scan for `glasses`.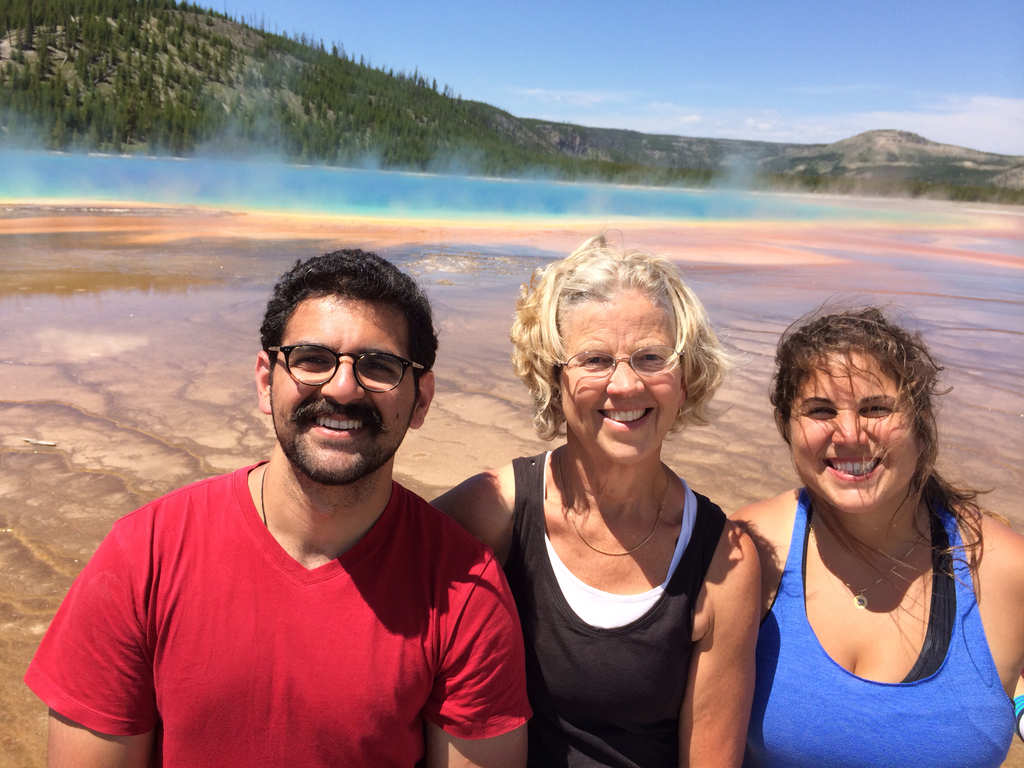
Scan result: [x1=556, y1=346, x2=682, y2=376].
